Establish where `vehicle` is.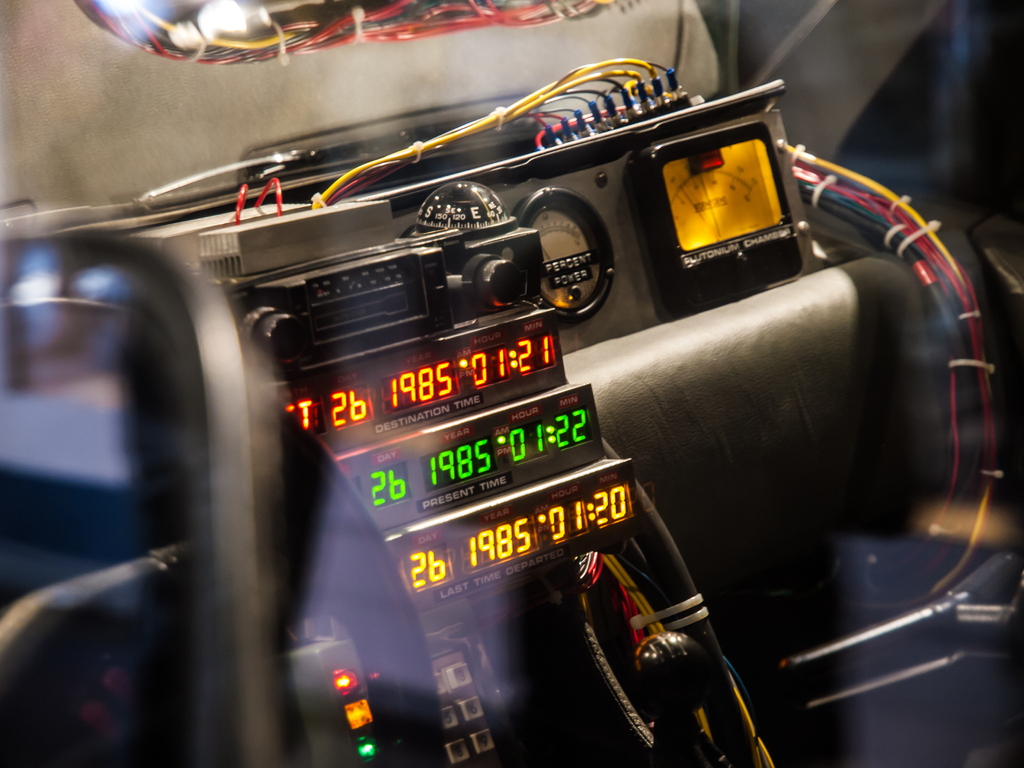
Established at l=0, t=0, r=1023, b=767.
